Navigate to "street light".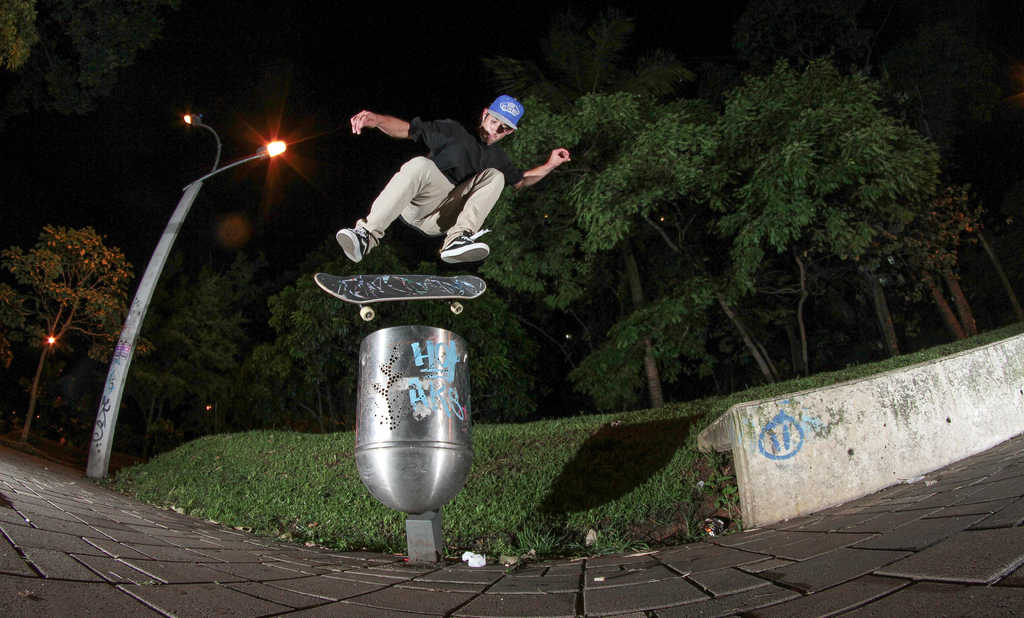
Navigation target: <box>97,92,311,526</box>.
